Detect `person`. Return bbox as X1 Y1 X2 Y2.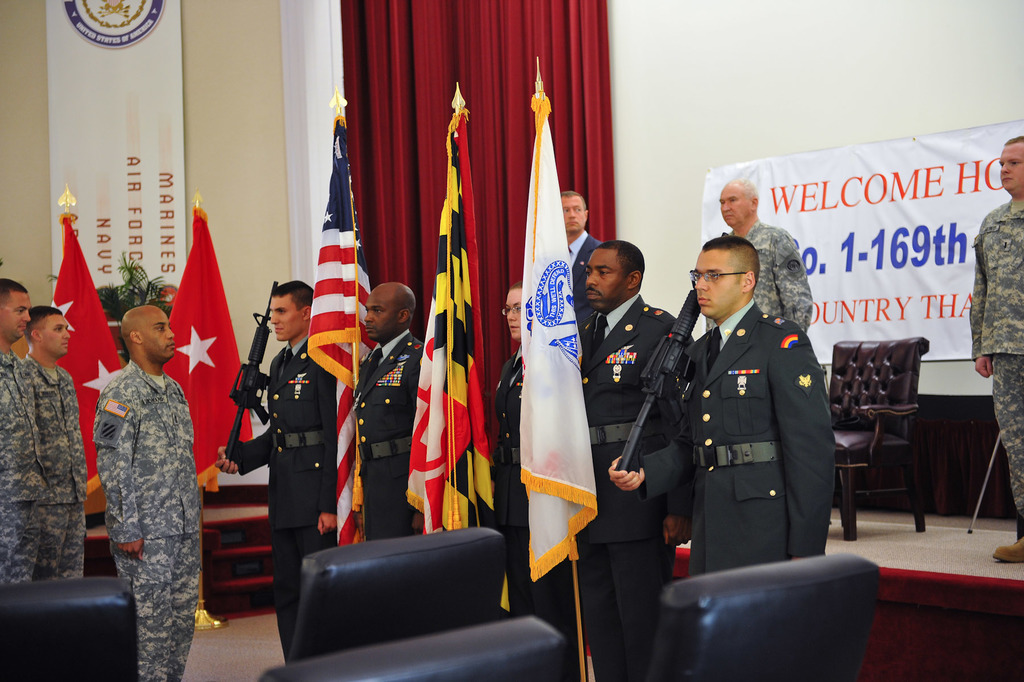
353 282 423 545.
